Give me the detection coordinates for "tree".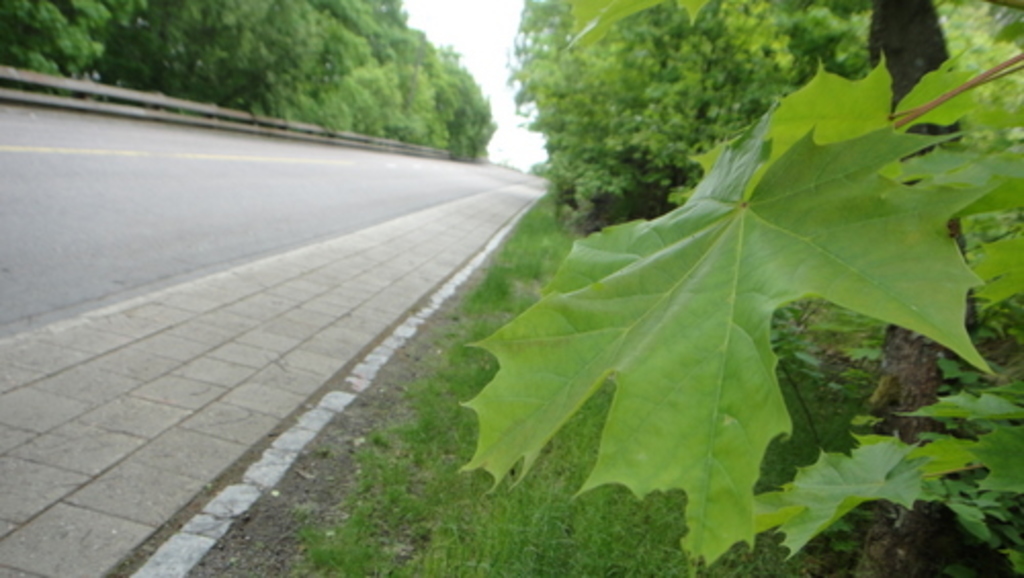
440:0:1022:576.
